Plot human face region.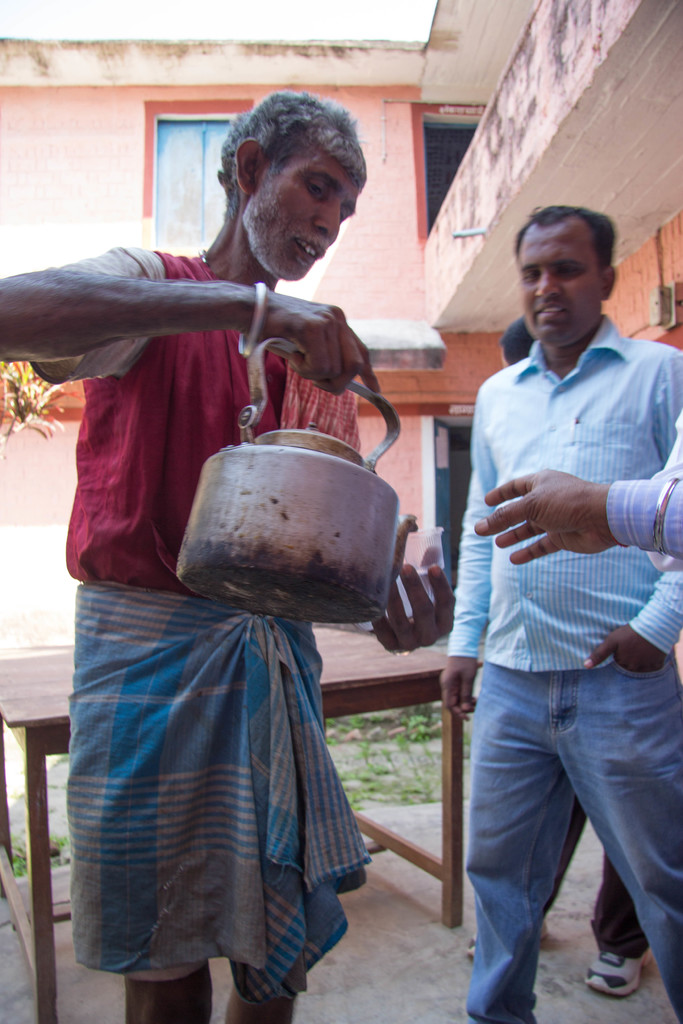
Plotted at [516, 225, 602, 340].
